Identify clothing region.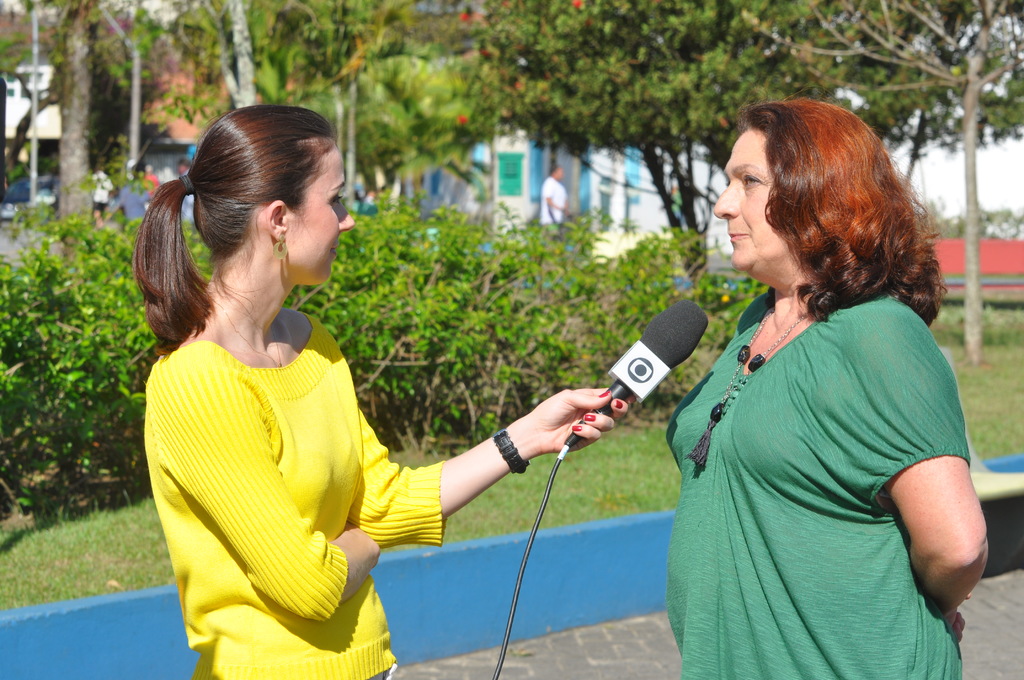
Region: select_region(540, 177, 568, 242).
